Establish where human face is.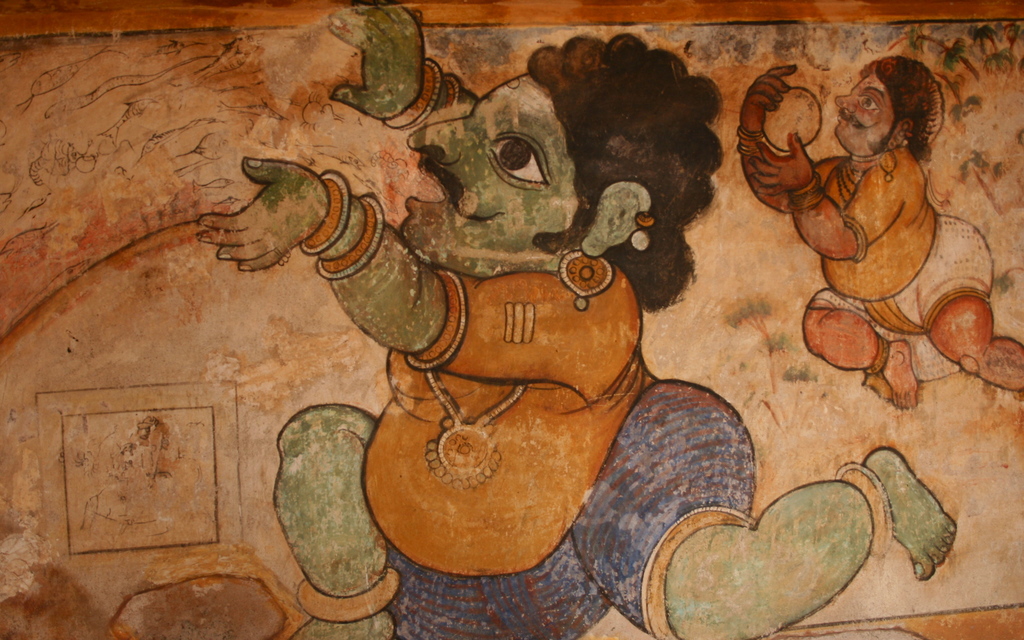
Established at <box>394,72,572,277</box>.
